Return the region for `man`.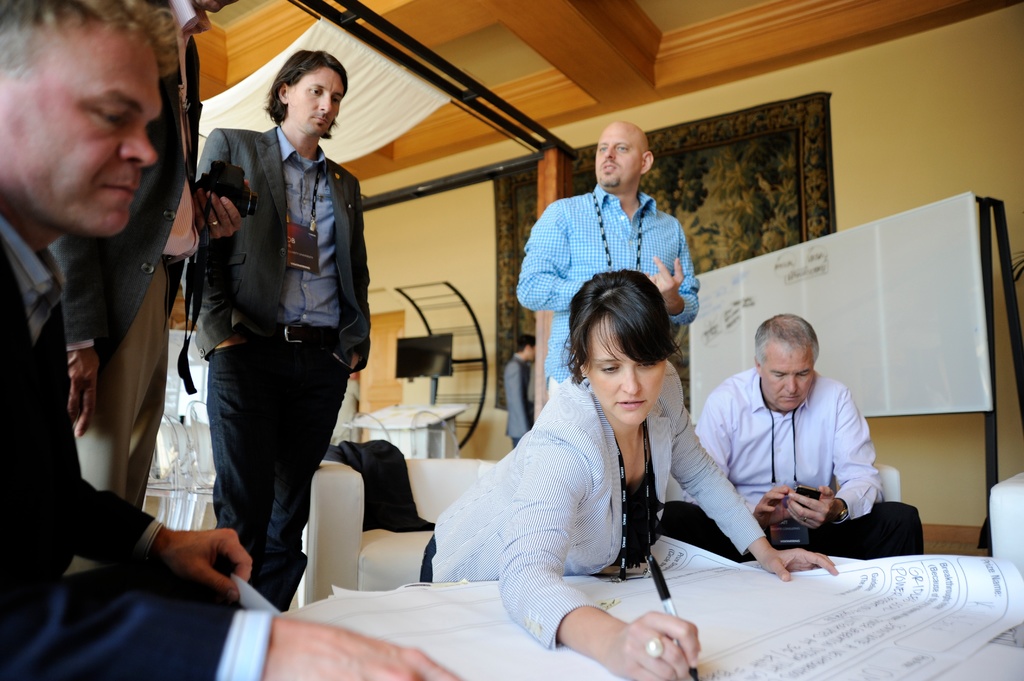
506:335:536:449.
